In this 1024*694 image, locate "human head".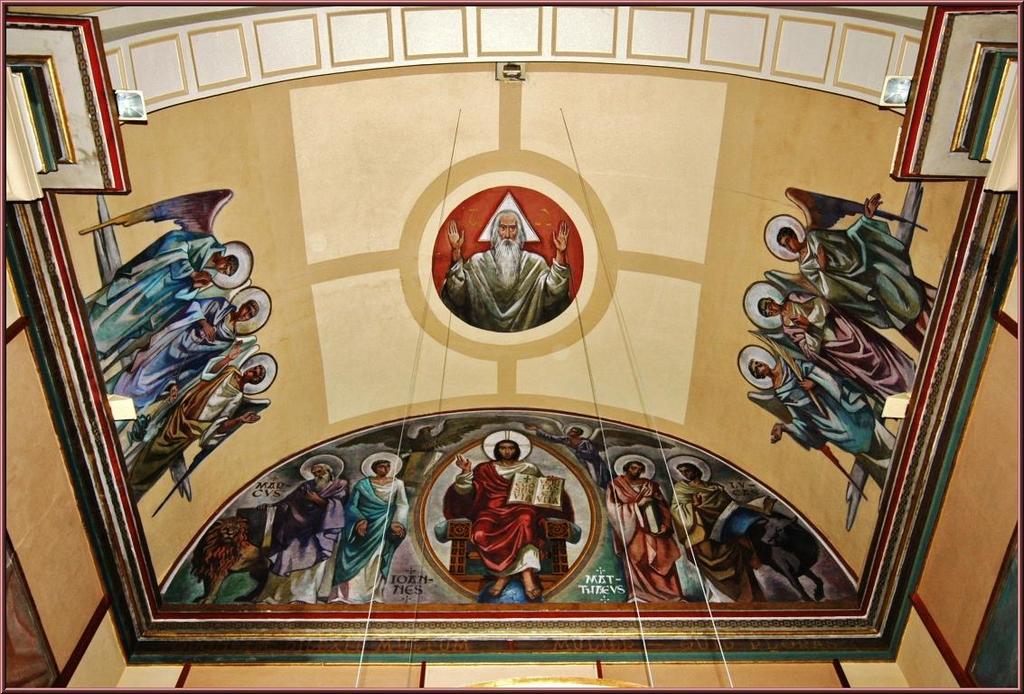
Bounding box: crop(372, 455, 393, 480).
